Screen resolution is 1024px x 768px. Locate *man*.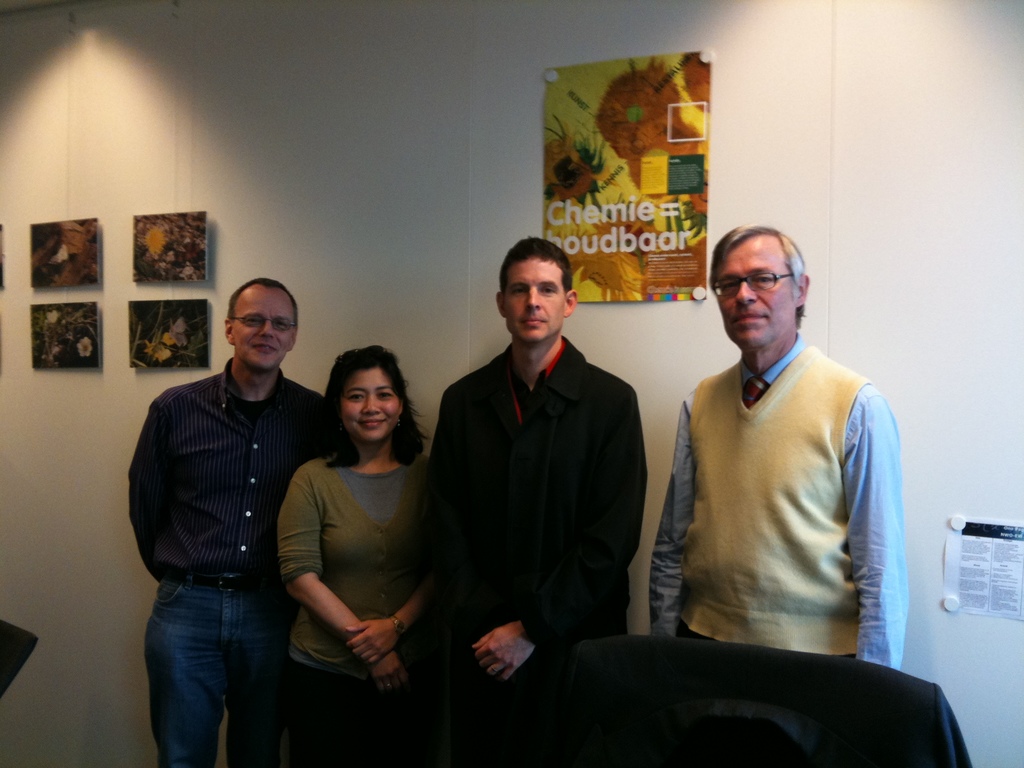
x1=642, y1=213, x2=911, y2=701.
